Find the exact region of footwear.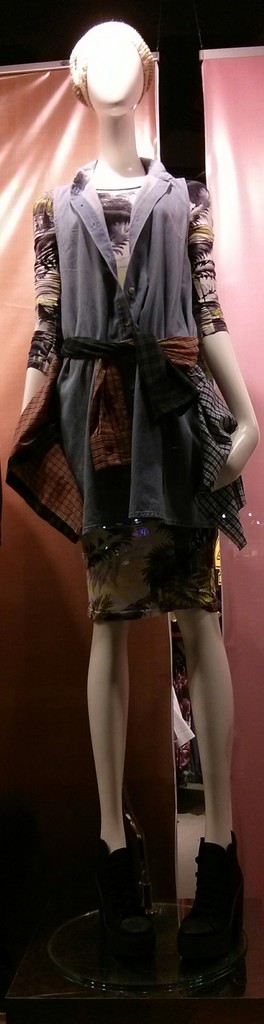
Exact region: crop(62, 833, 146, 966).
